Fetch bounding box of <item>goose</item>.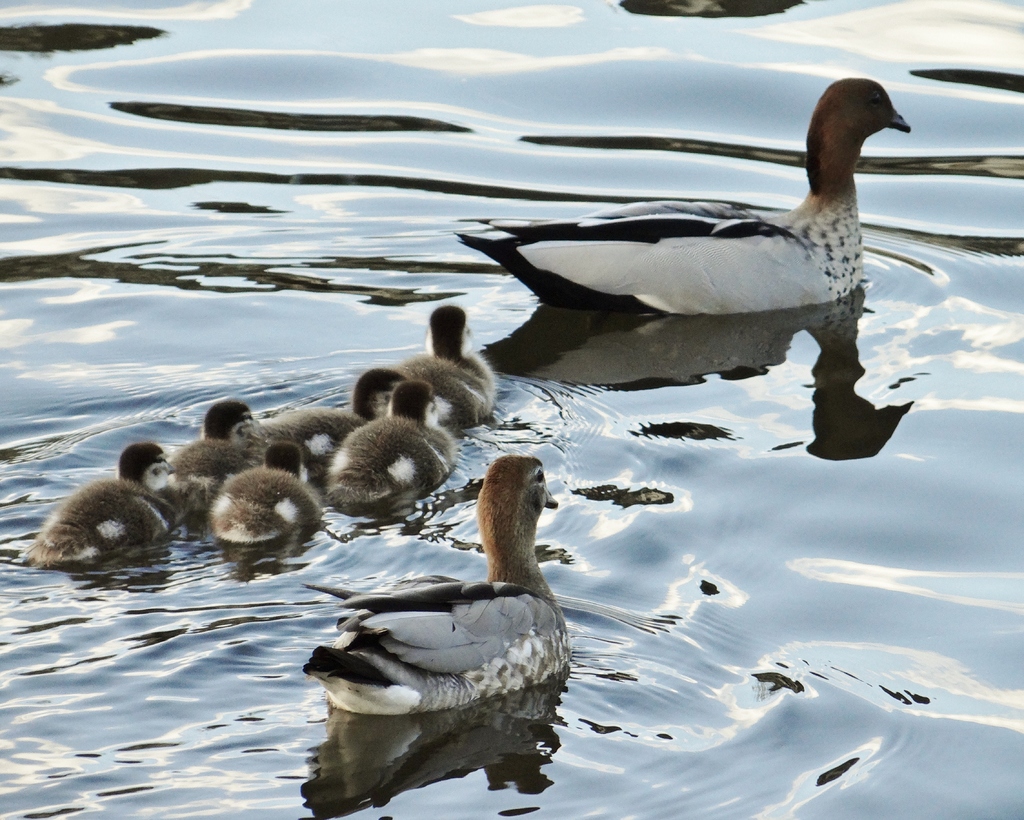
Bbox: box=[329, 372, 451, 511].
